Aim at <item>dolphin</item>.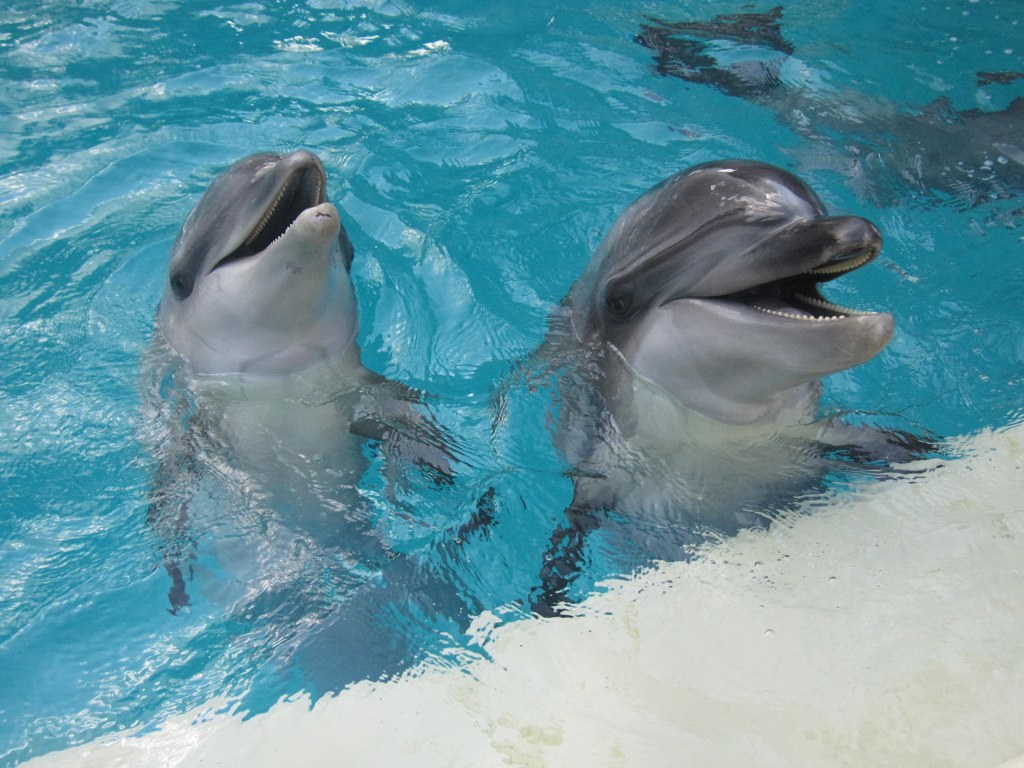
Aimed at bbox=[523, 156, 951, 622].
